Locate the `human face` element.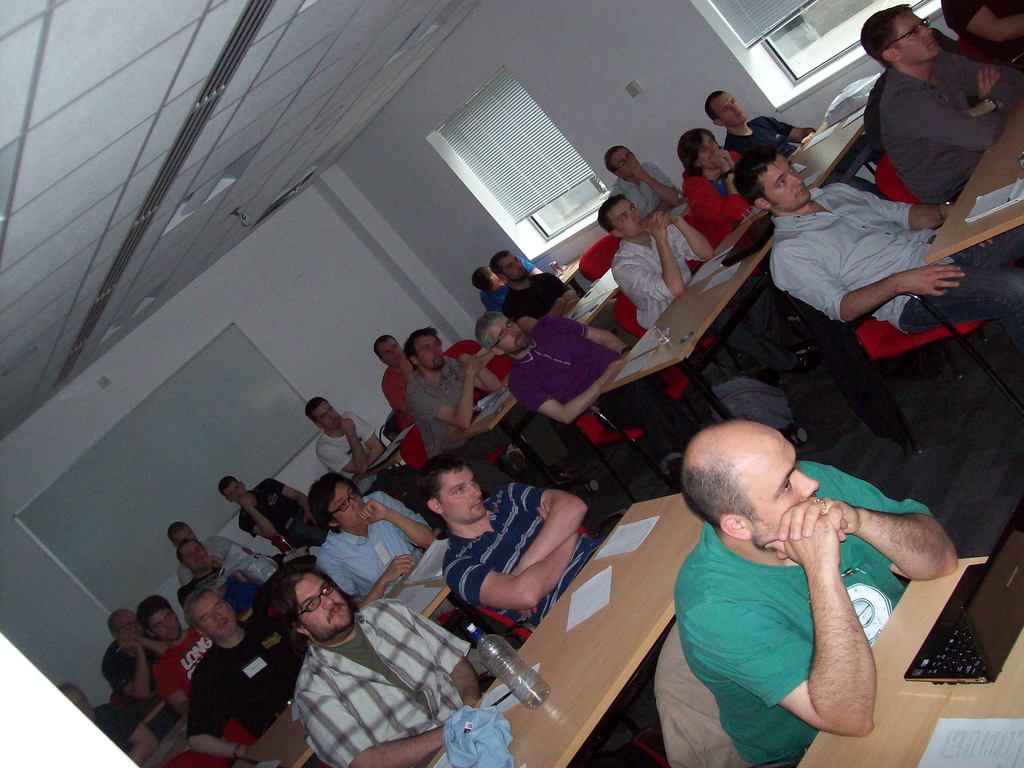
Element bbox: (330, 482, 365, 527).
